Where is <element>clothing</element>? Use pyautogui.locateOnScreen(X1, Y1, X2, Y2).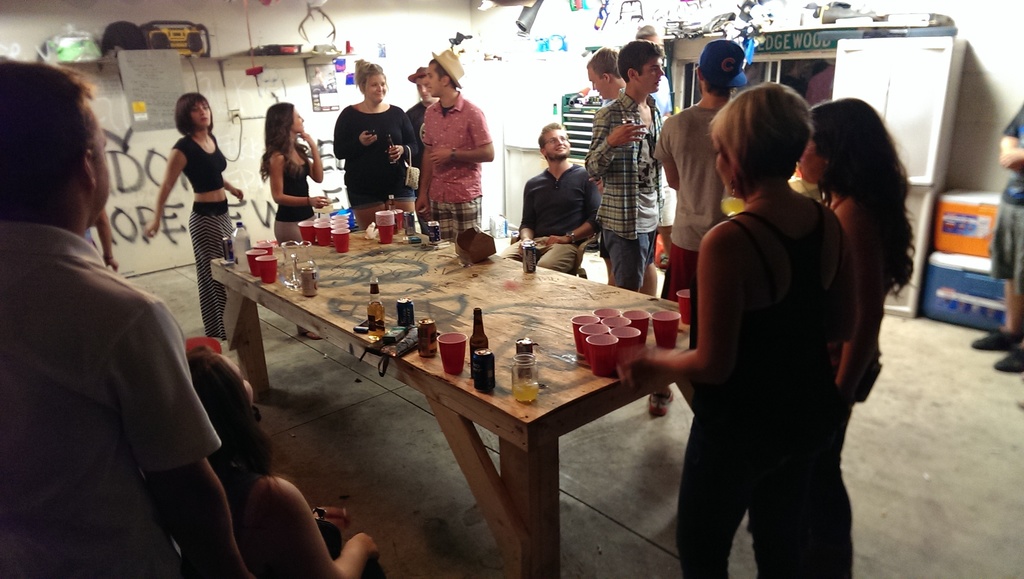
pyautogui.locateOnScreen(173, 136, 228, 351).
